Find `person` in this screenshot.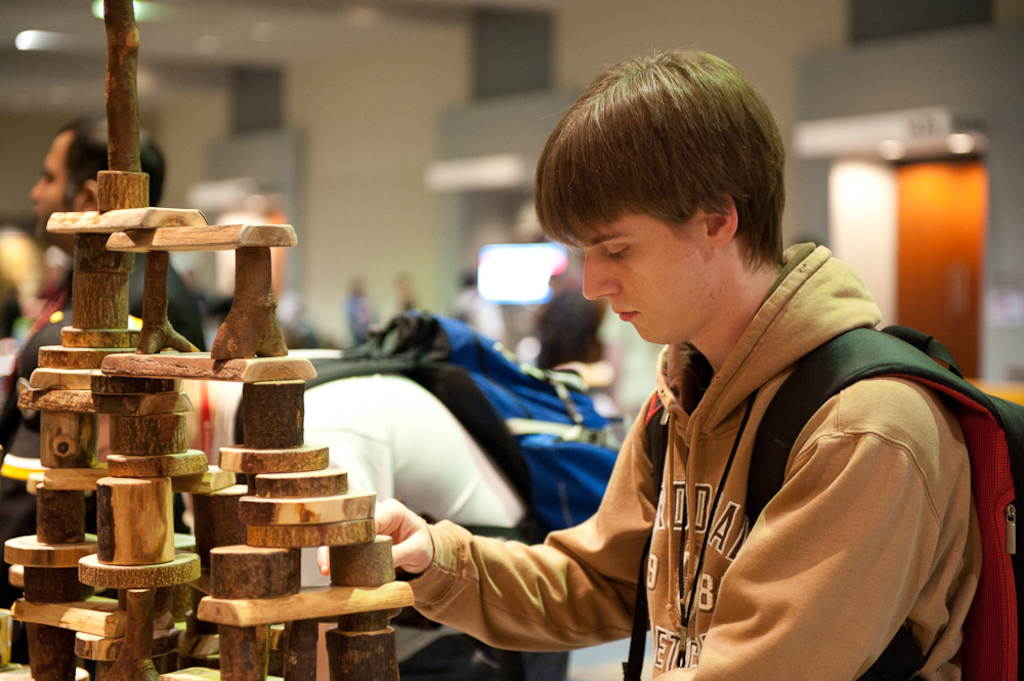
The bounding box for `person` is 7/303/572/680.
